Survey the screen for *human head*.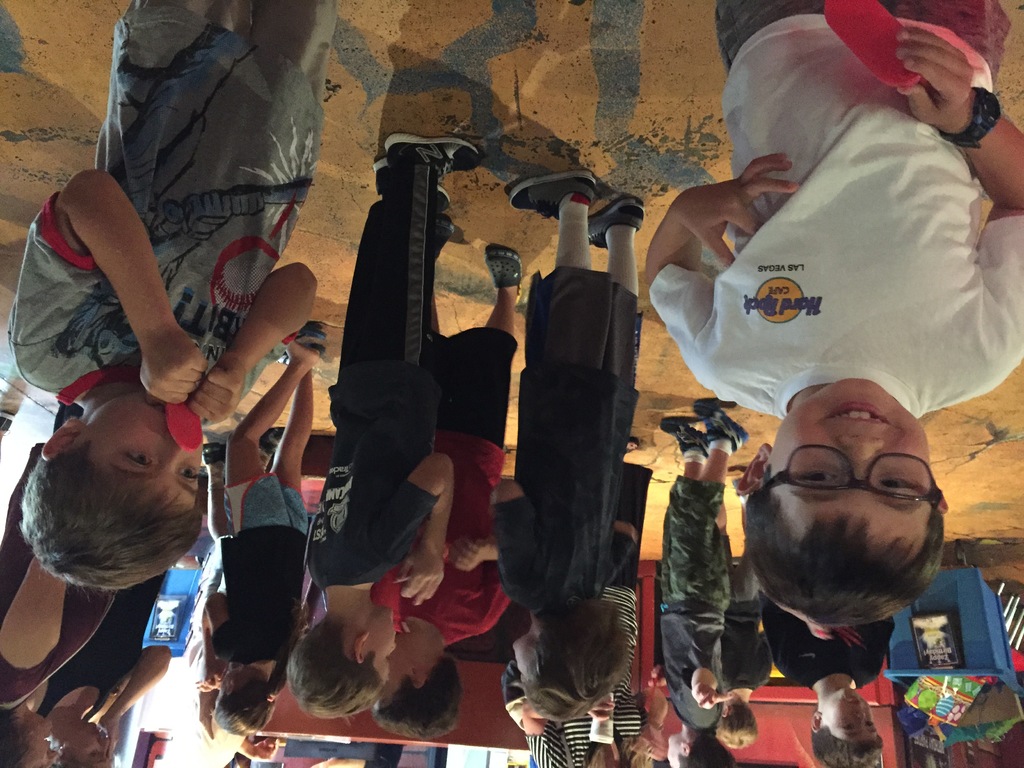
Survey found: BBox(212, 667, 276, 740).
